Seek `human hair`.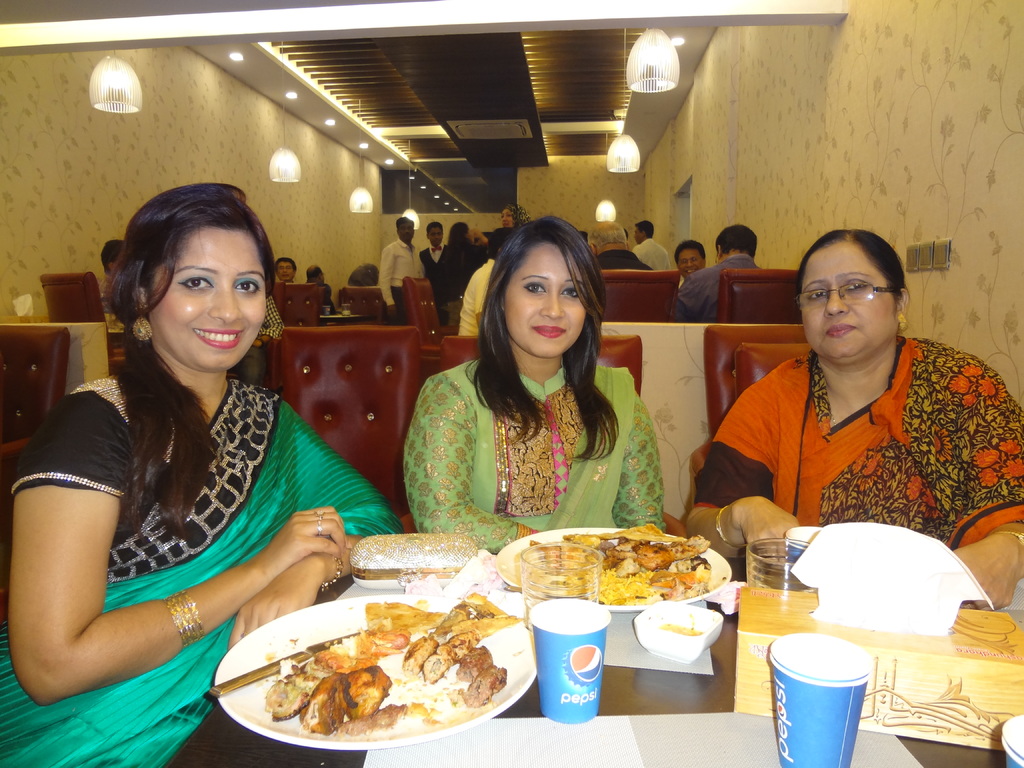
x1=102, y1=177, x2=280, y2=541.
